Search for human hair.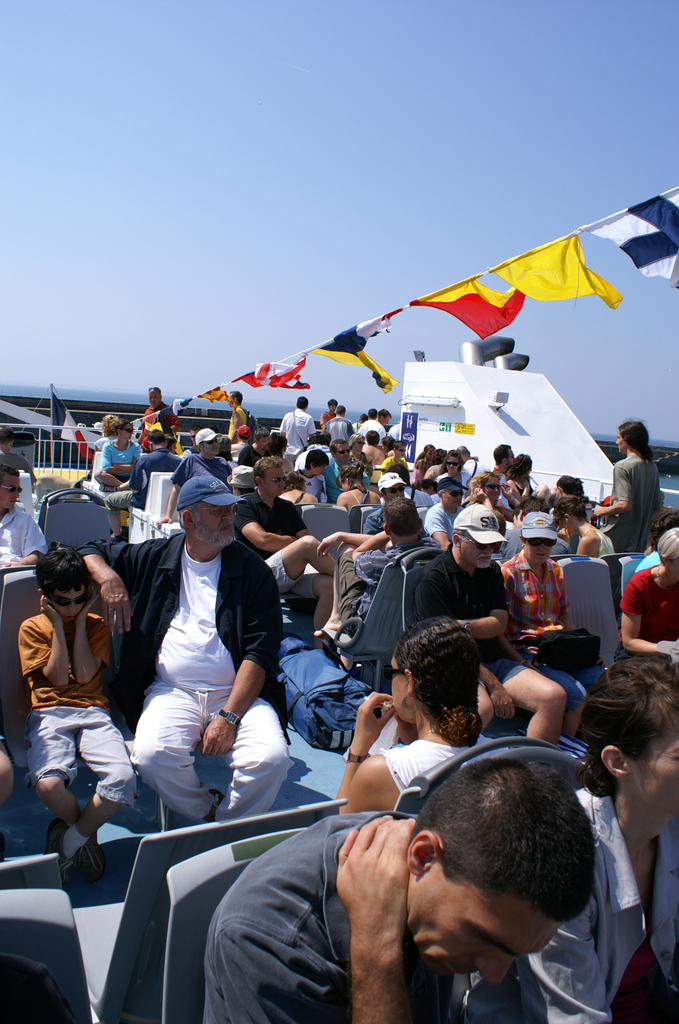
Found at [x1=382, y1=495, x2=418, y2=534].
